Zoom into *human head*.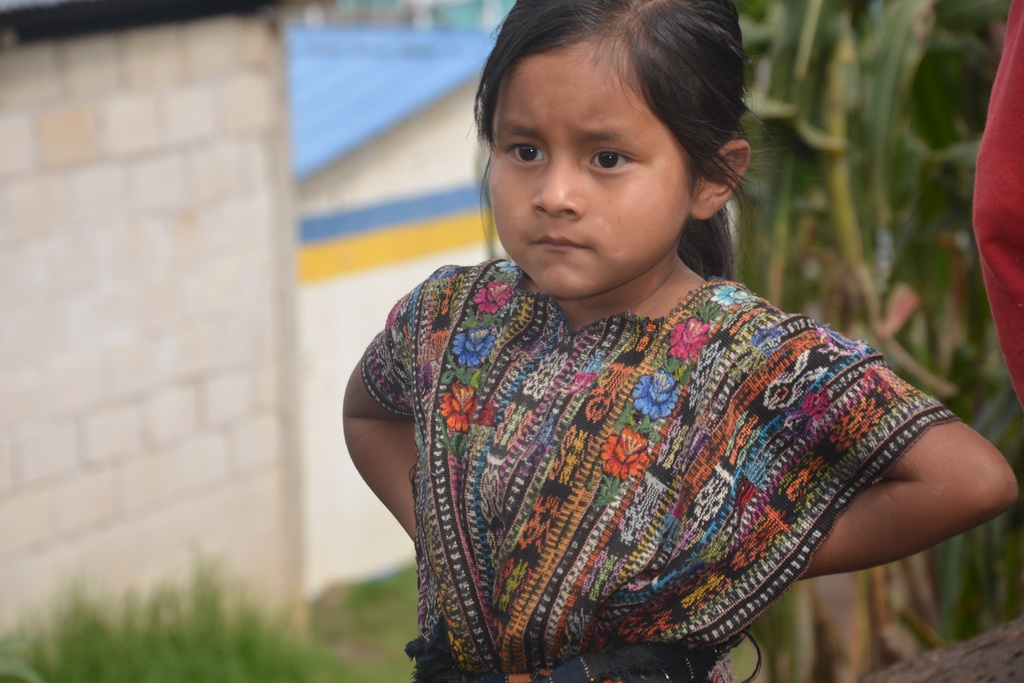
Zoom target: [left=460, top=13, right=767, bottom=248].
